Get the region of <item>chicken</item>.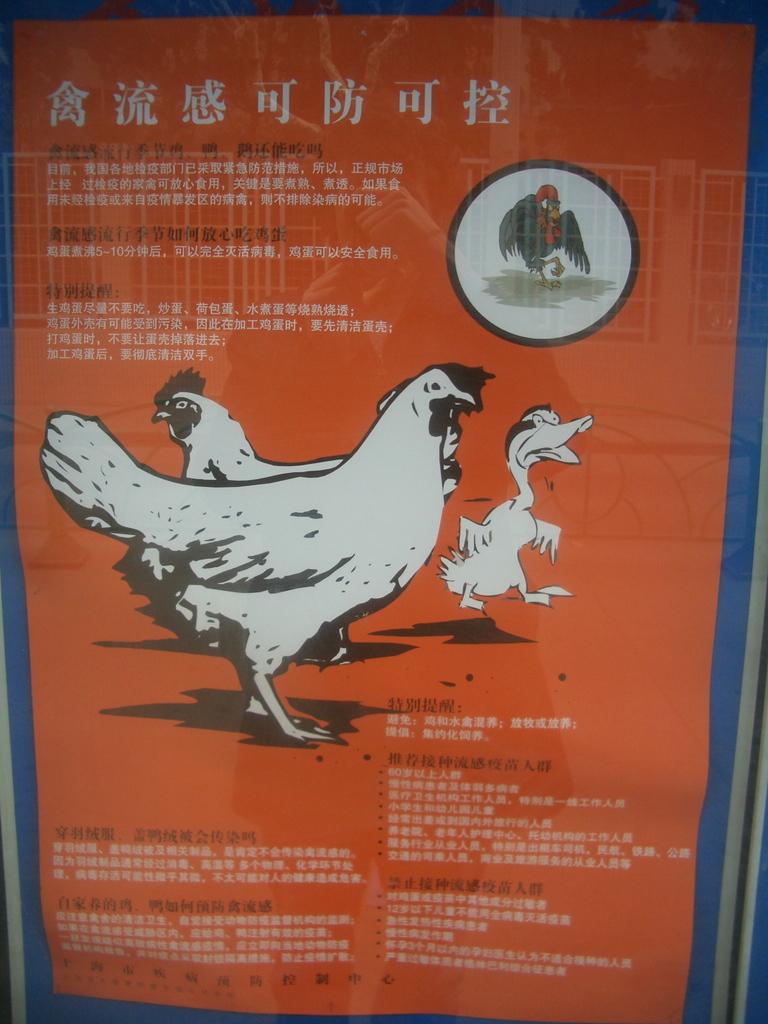
{"left": 500, "top": 181, "right": 593, "bottom": 283}.
